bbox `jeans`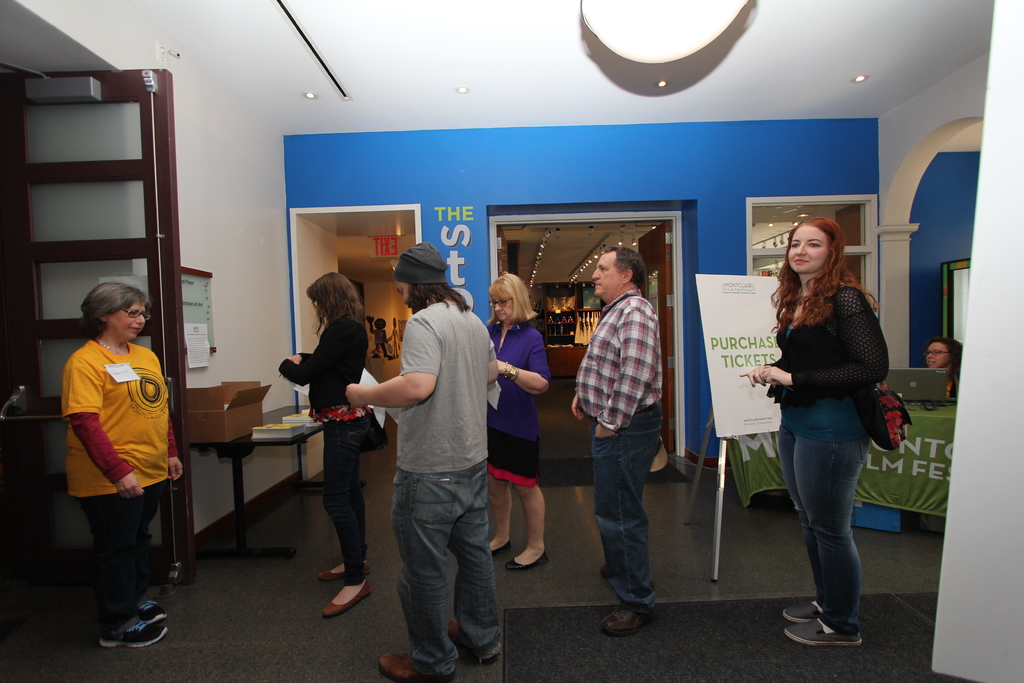
396,466,503,670
